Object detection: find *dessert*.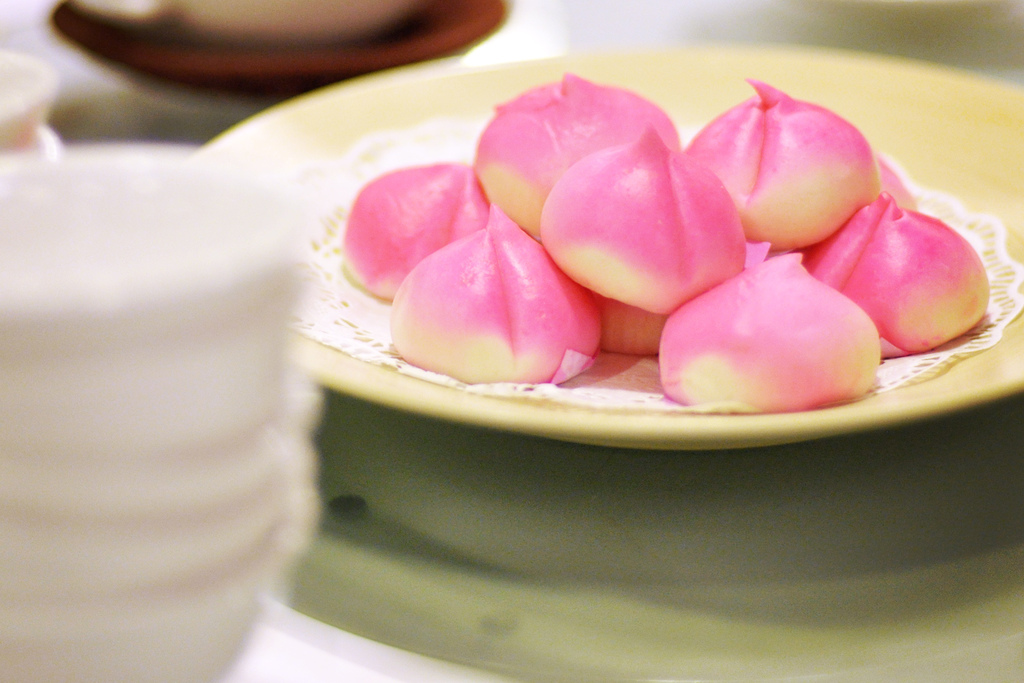
(x1=686, y1=83, x2=877, y2=256).
